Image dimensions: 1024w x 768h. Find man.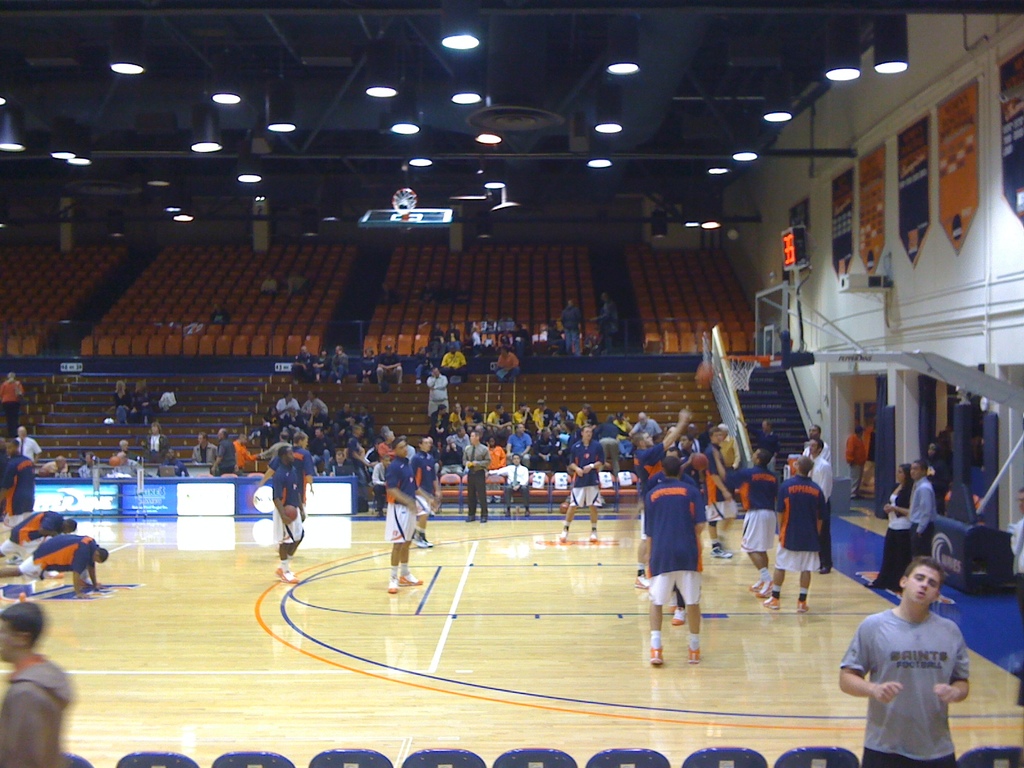
rect(739, 417, 782, 456).
